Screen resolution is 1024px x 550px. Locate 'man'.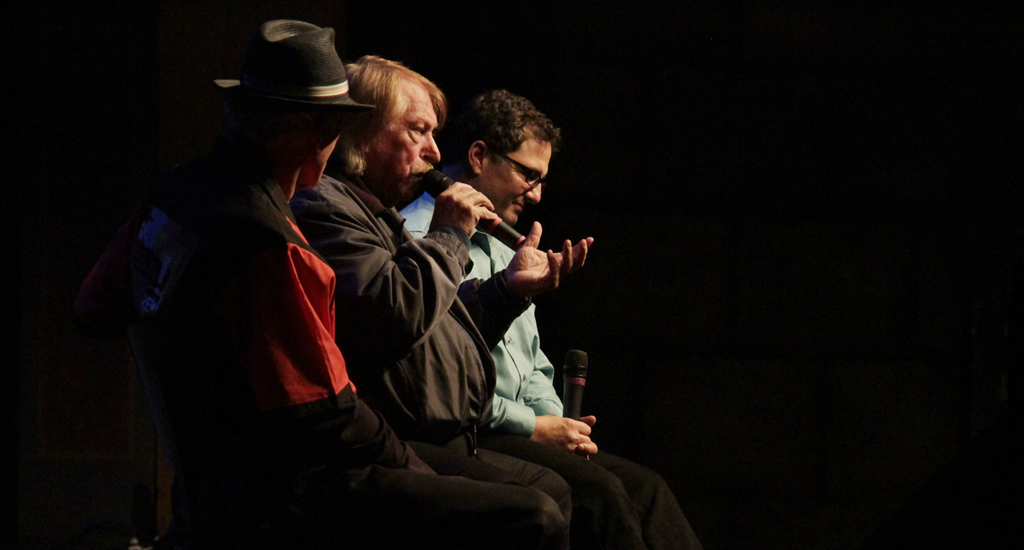
l=294, t=54, r=596, b=535.
